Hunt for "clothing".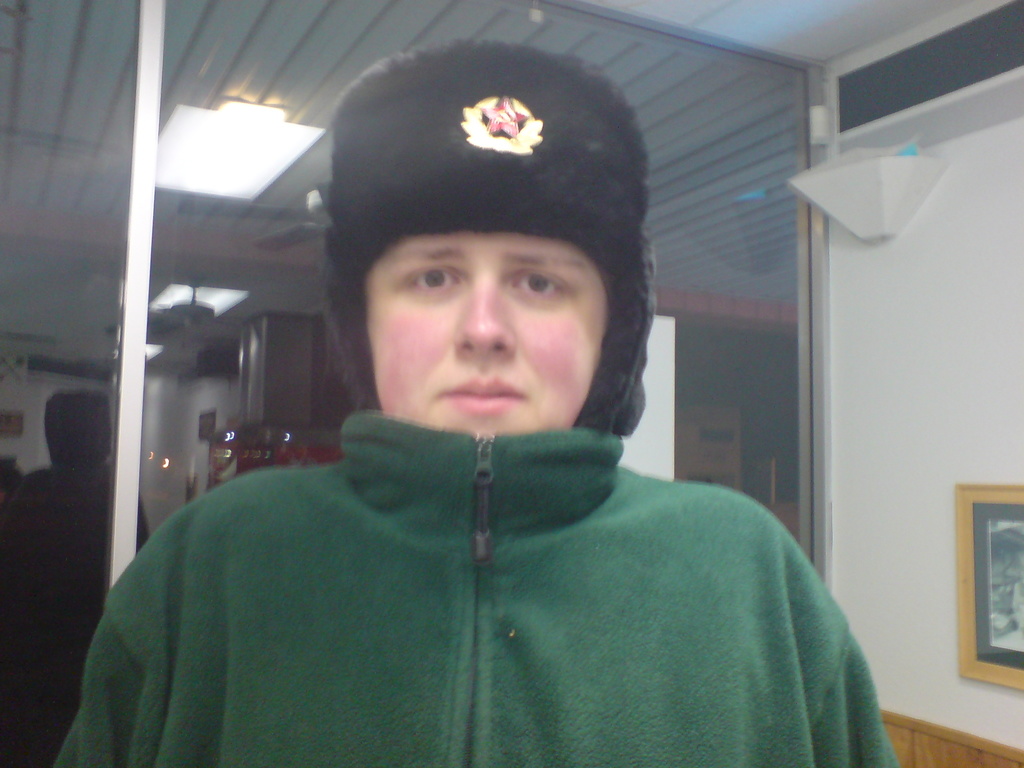
Hunted down at locate(74, 390, 882, 765).
